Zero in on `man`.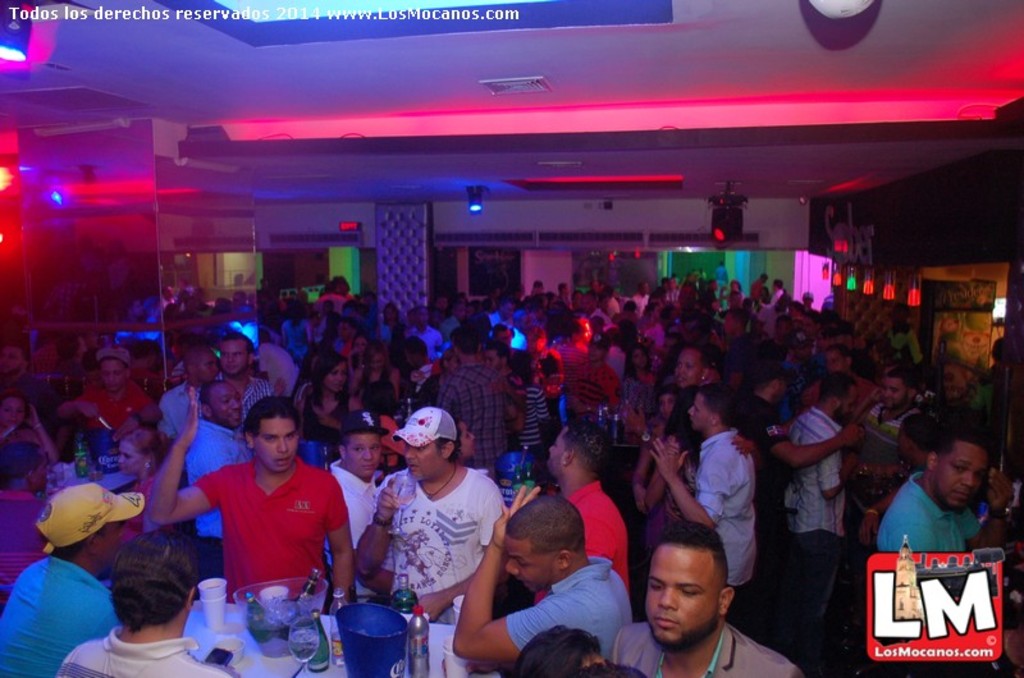
Zeroed in: (left=448, top=322, right=518, bottom=429).
